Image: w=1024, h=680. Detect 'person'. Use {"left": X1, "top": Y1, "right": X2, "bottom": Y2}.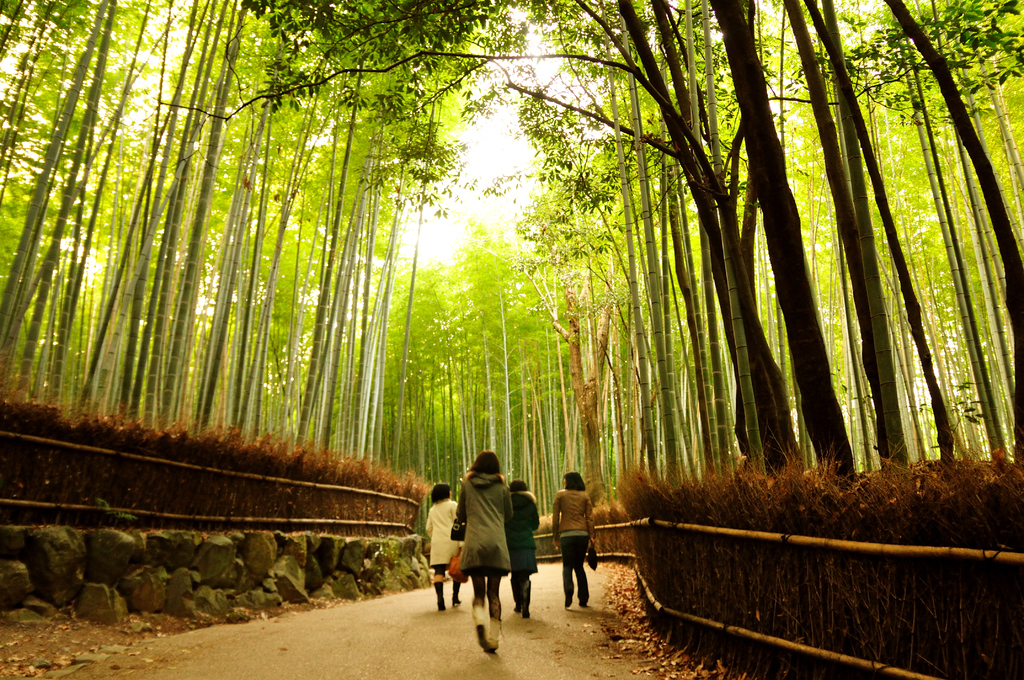
{"left": 561, "top": 480, "right": 605, "bottom": 621}.
